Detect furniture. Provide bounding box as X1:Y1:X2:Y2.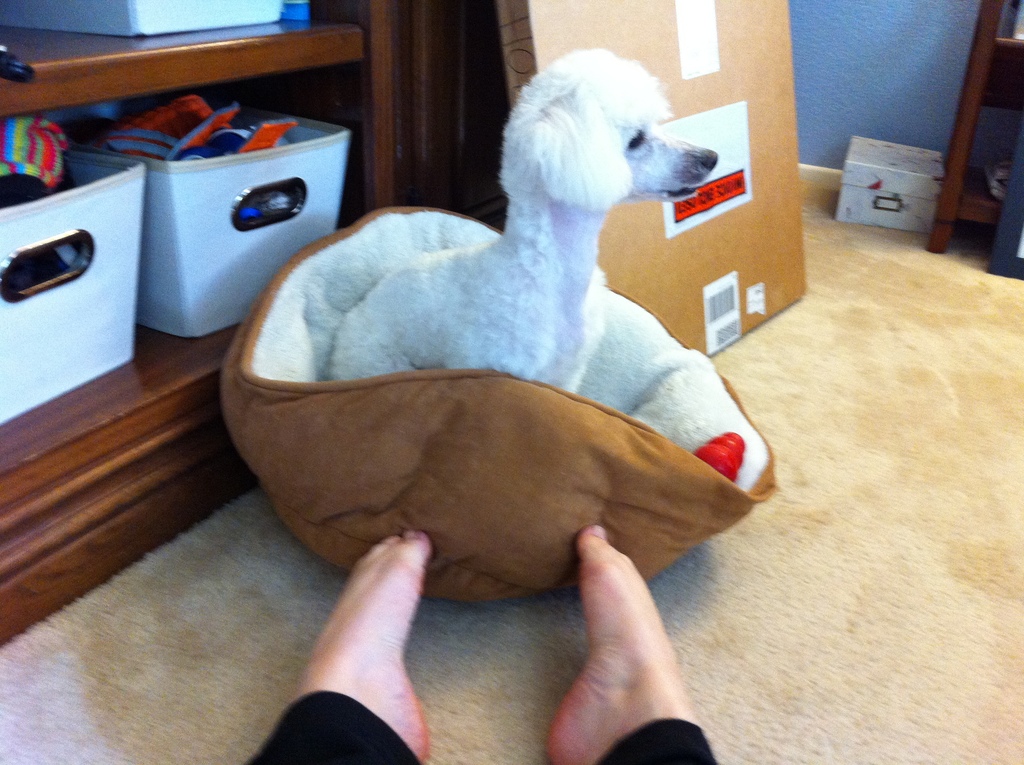
0:0:507:650.
